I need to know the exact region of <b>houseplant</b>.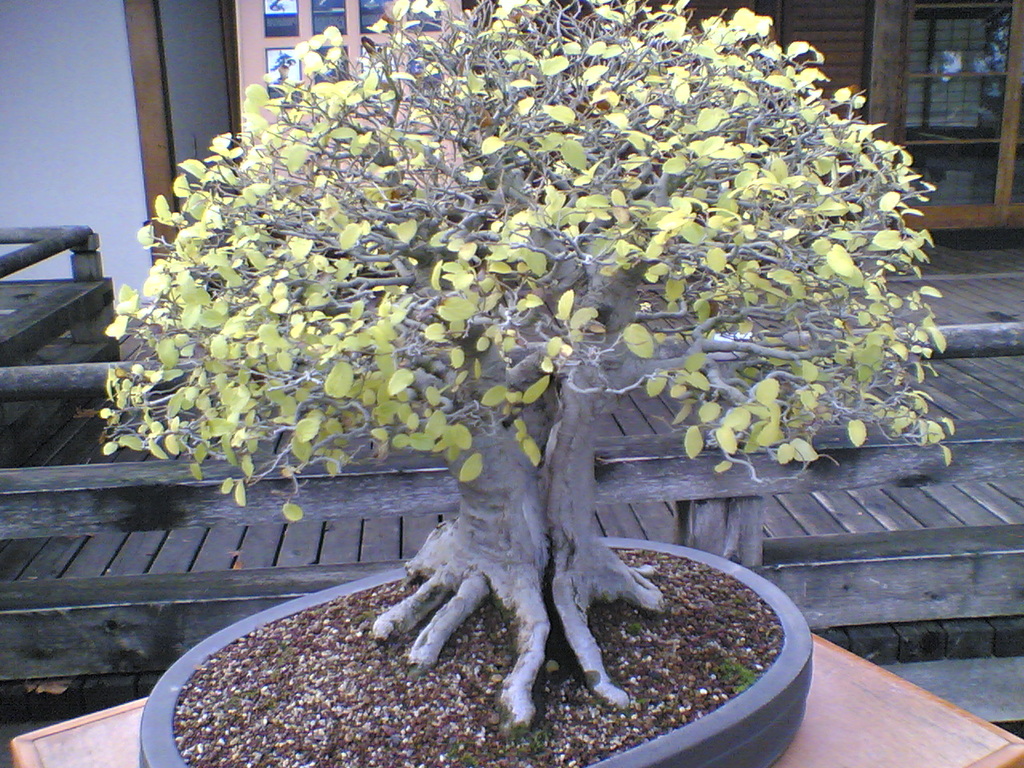
Region: detection(98, 0, 957, 767).
